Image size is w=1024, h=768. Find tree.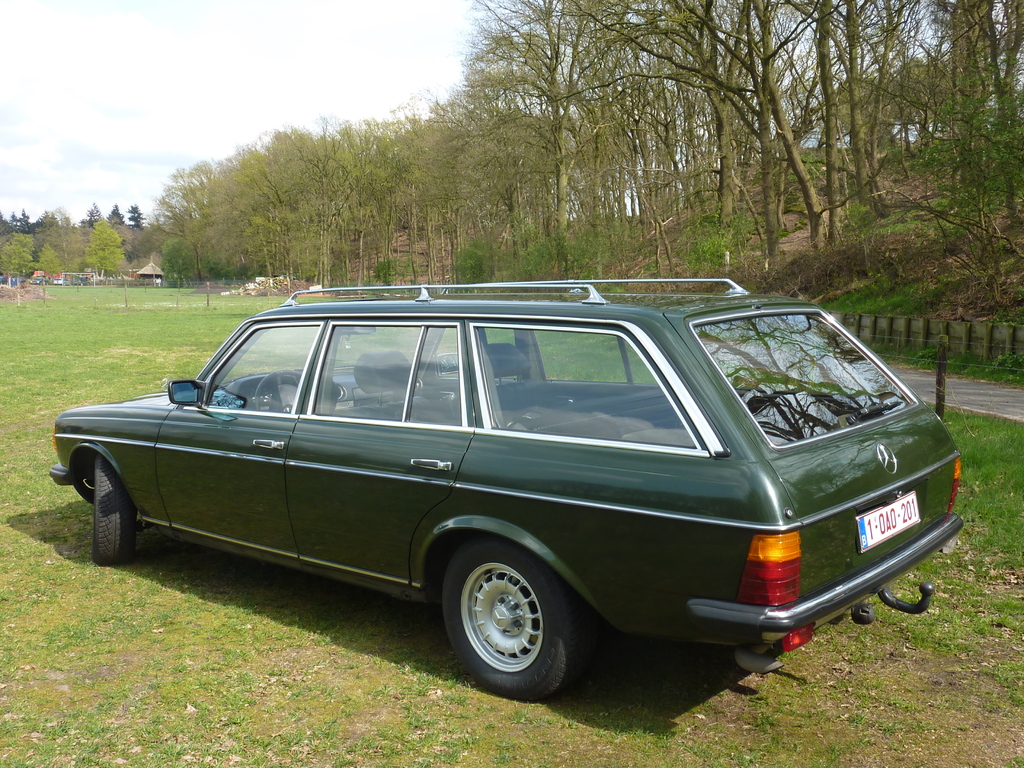
bbox=(0, 204, 149, 228).
